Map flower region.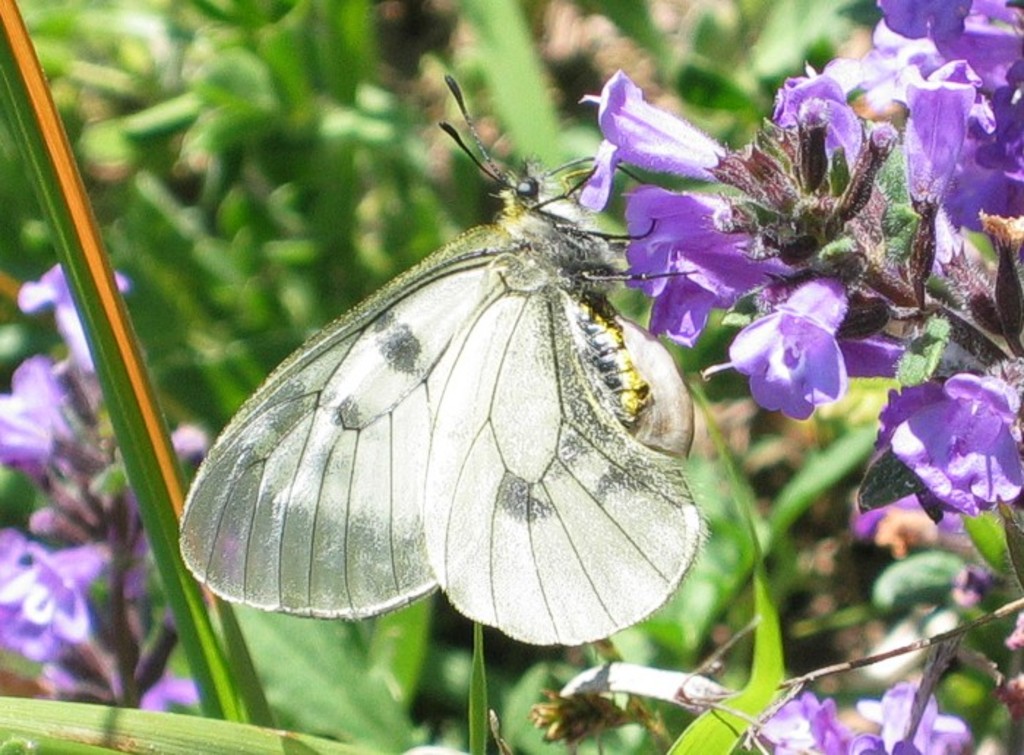
Mapped to {"x1": 873, "y1": 360, "x2": 1012, "y2": 534}.
